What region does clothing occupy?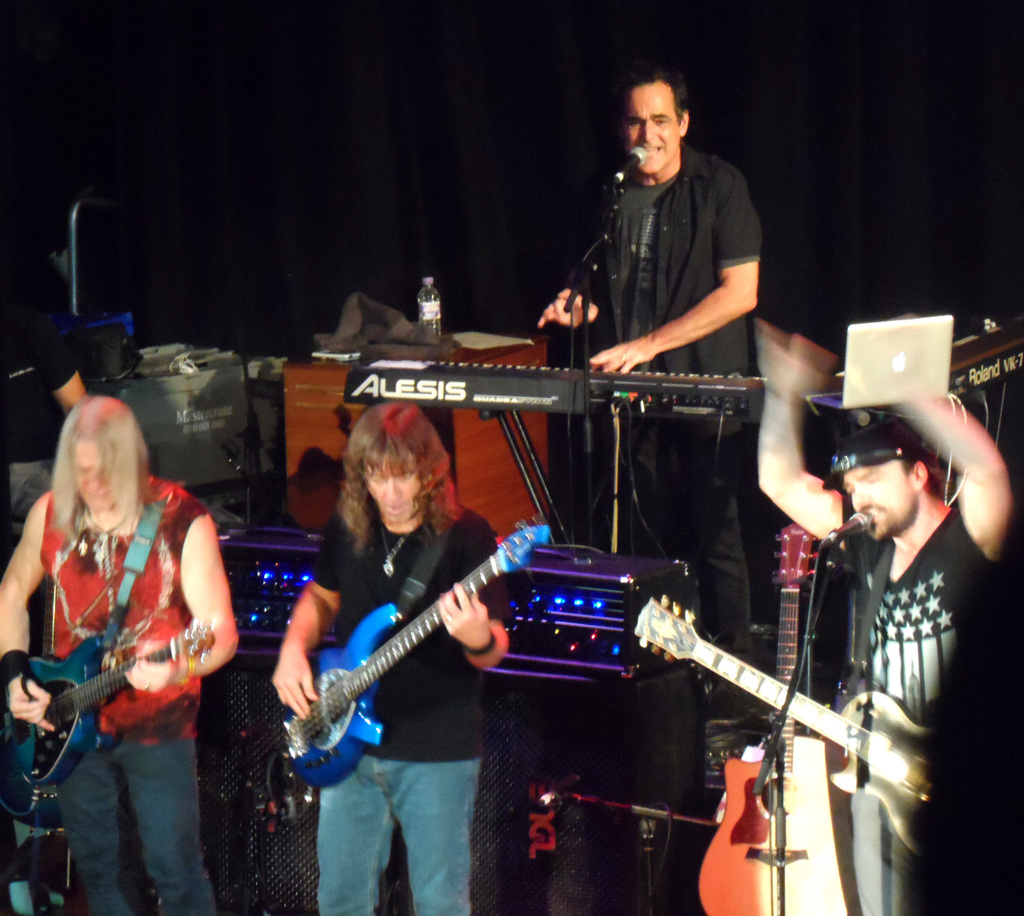
x1=304, y1=490, x2=514, y2=915.
